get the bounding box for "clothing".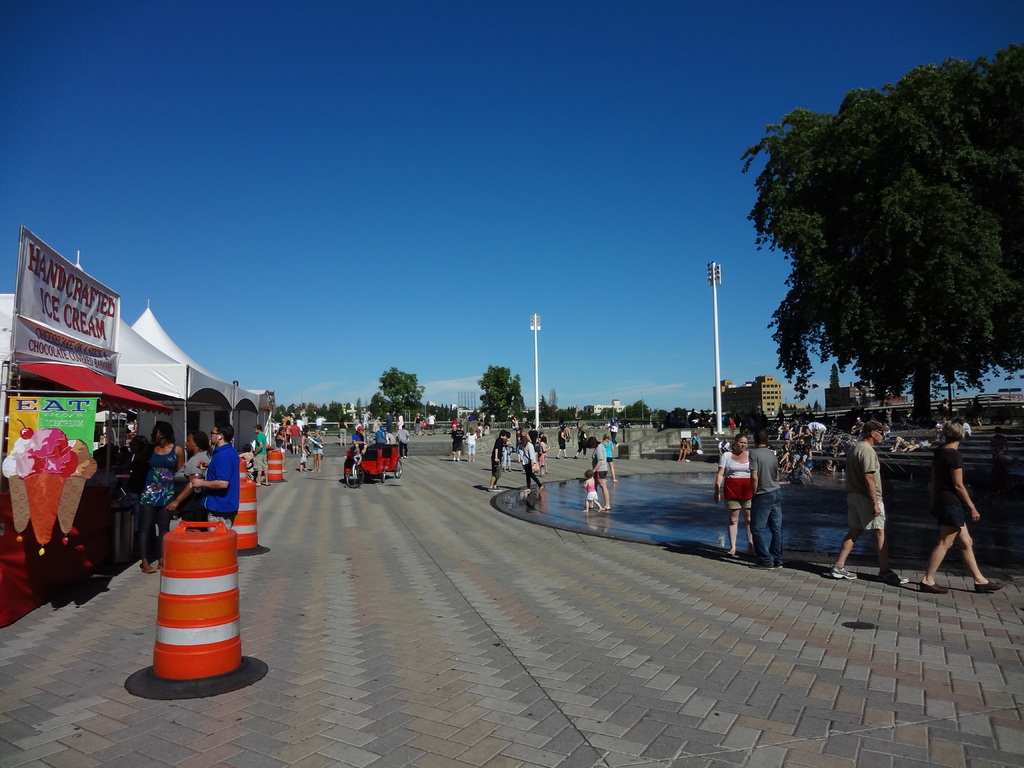
box=[428, 417, 433, 429].
